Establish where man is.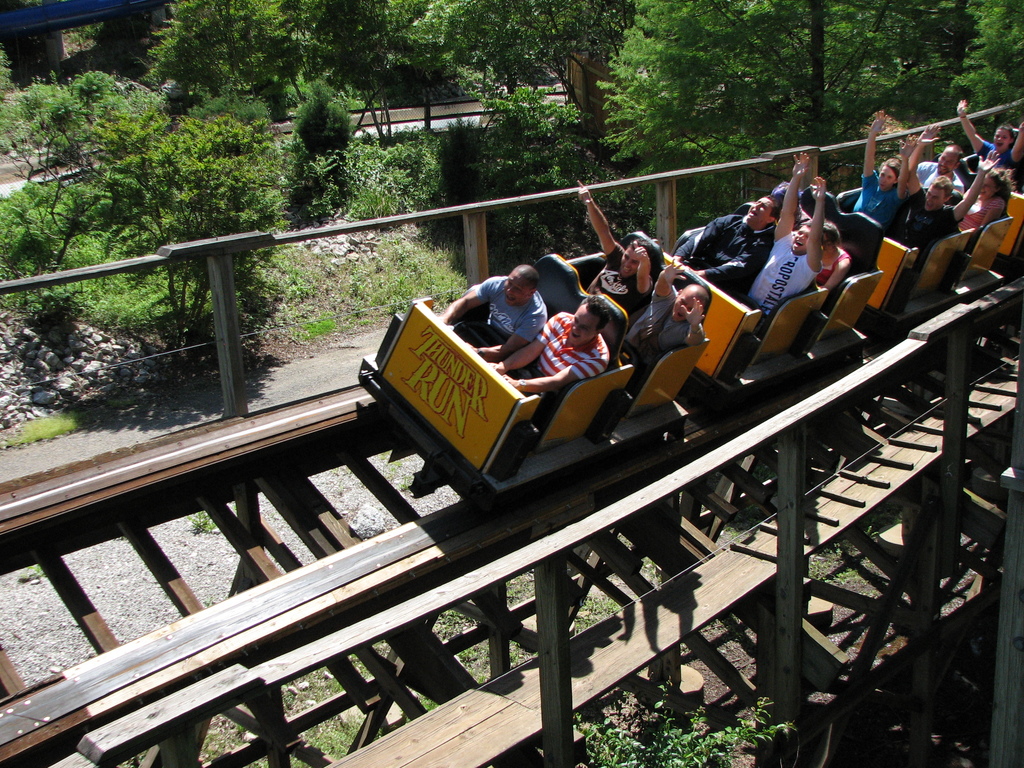
Established at <bbox>621, 249, 716, 393</bbox>.
